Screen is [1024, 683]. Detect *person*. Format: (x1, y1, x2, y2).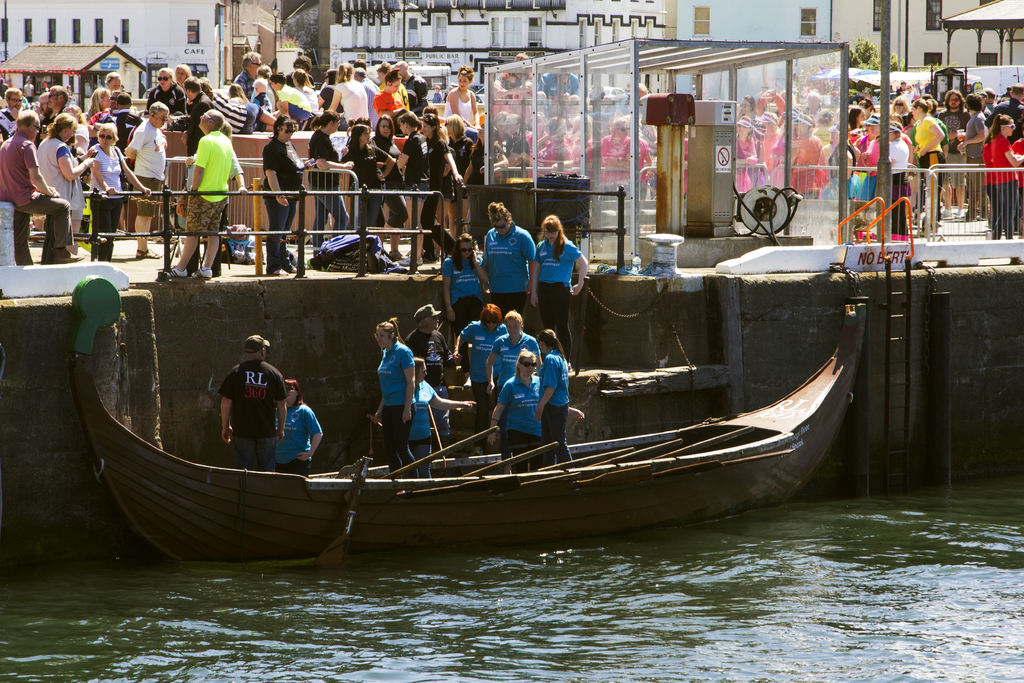
(269, 69, 307, 110).
